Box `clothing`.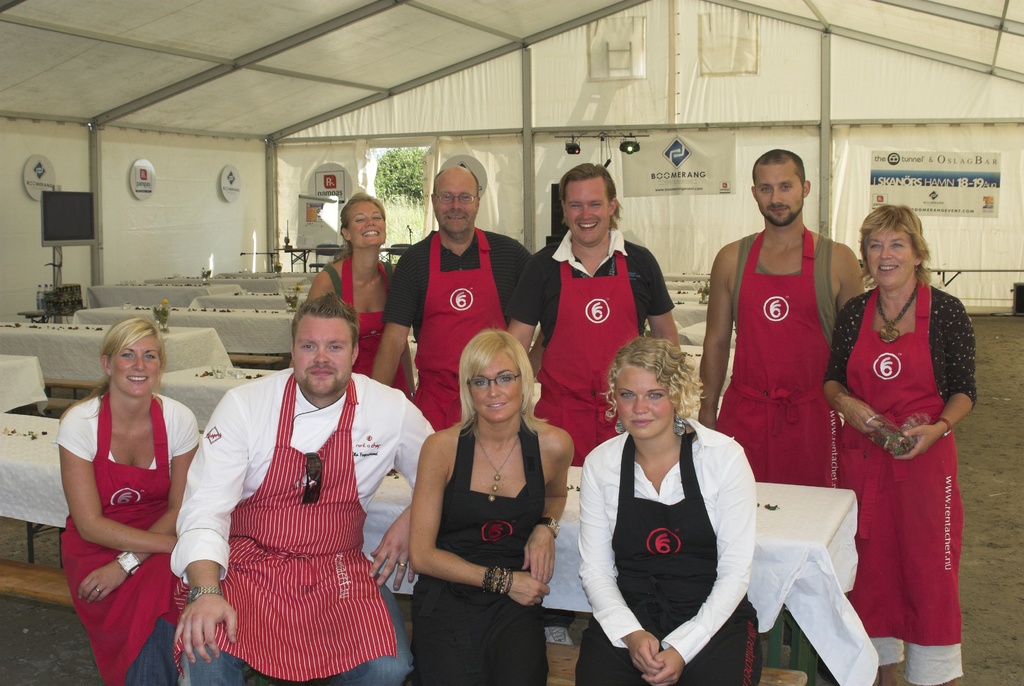
bbox=(505, 227, 679, 463).
